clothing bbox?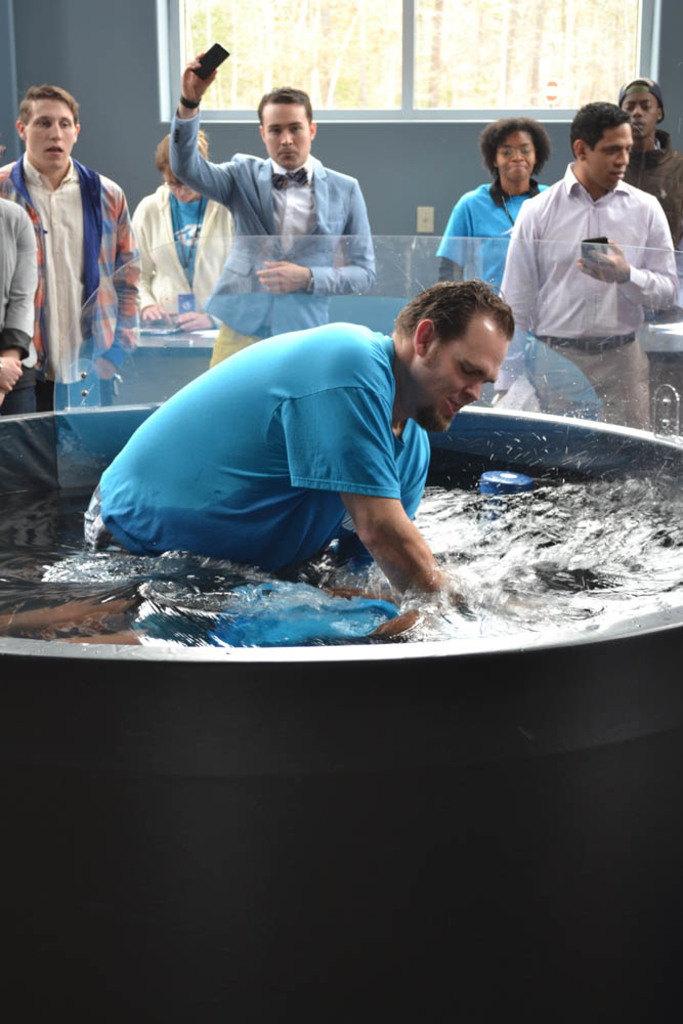
(x1=498, y1=167, x2=682, y2=431)
